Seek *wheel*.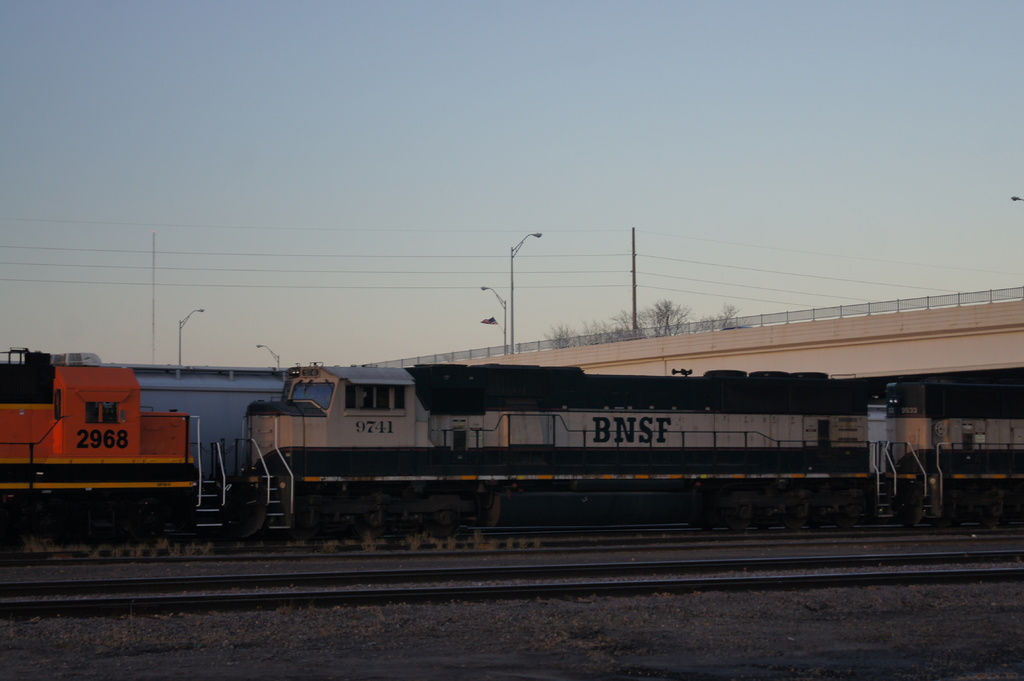
415/490/463/539.
